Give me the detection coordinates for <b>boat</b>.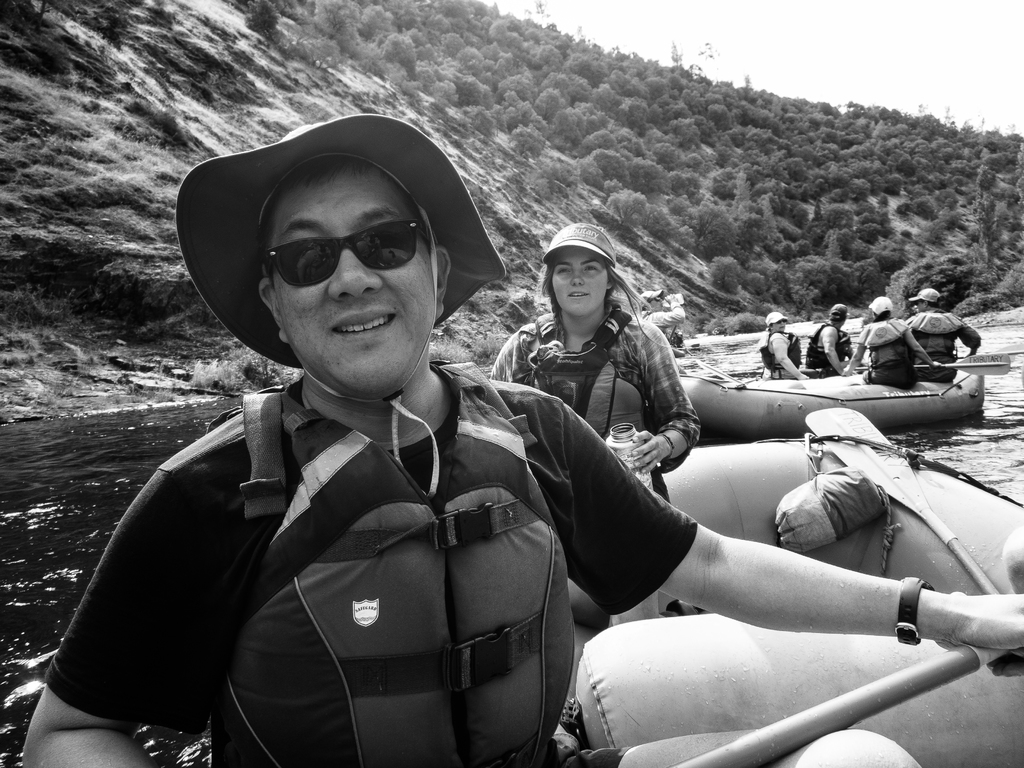
(x1=552, y1=434, x2=1023, y2=767).
